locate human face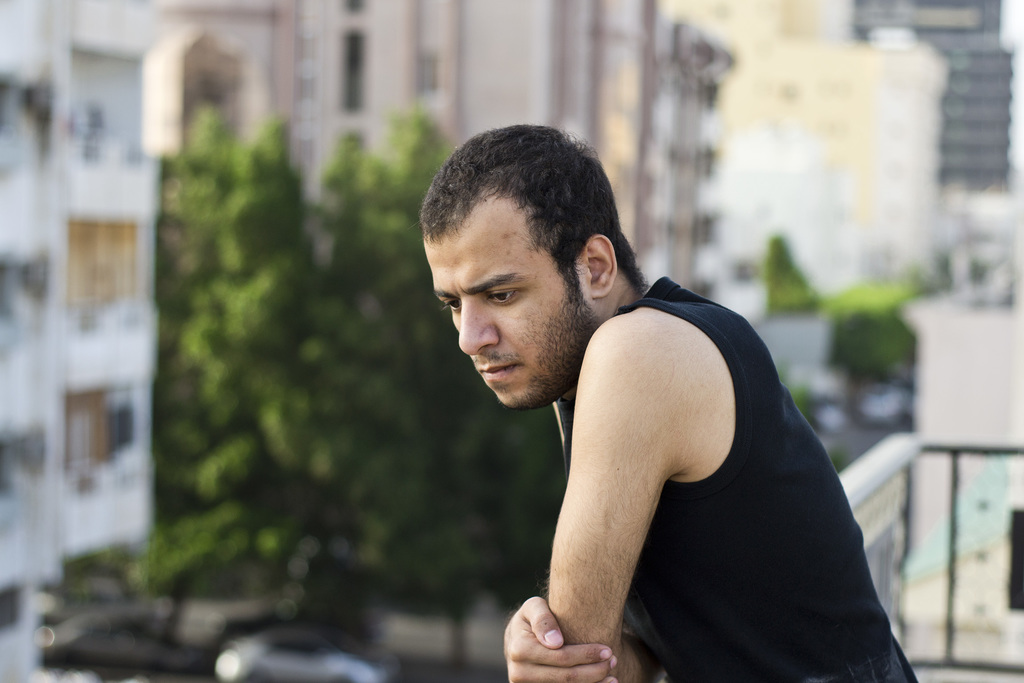
<bbox>423, 210, 579, 408</bbox>
